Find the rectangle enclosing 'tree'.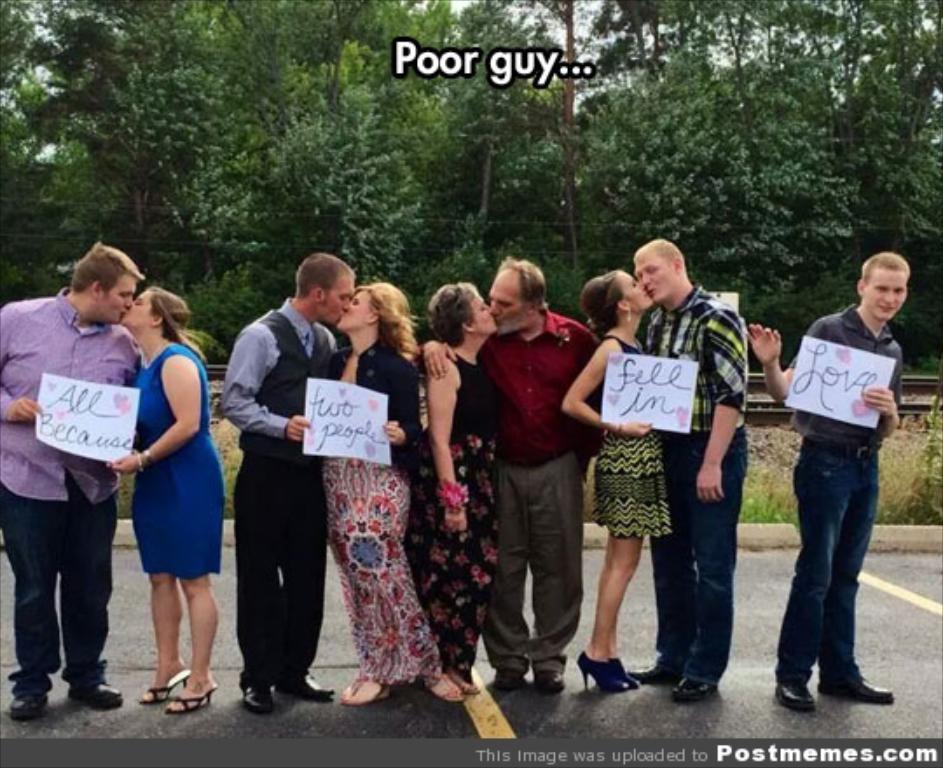
region(66, 59, 246, 229).
